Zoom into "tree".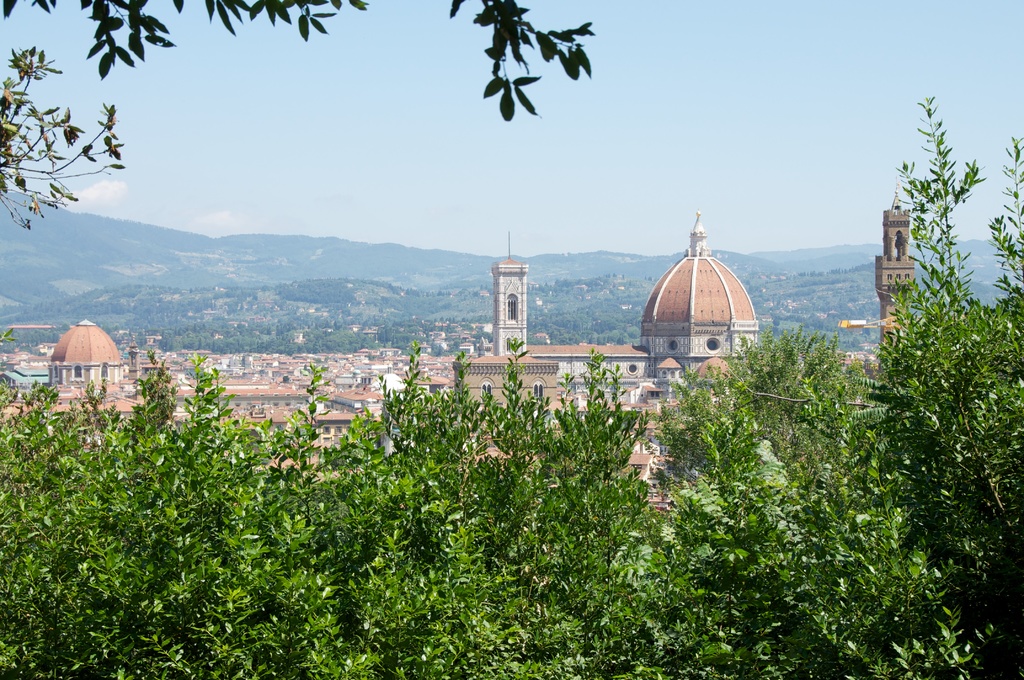
Zoom target: rect(699, 328, 924, 663).
